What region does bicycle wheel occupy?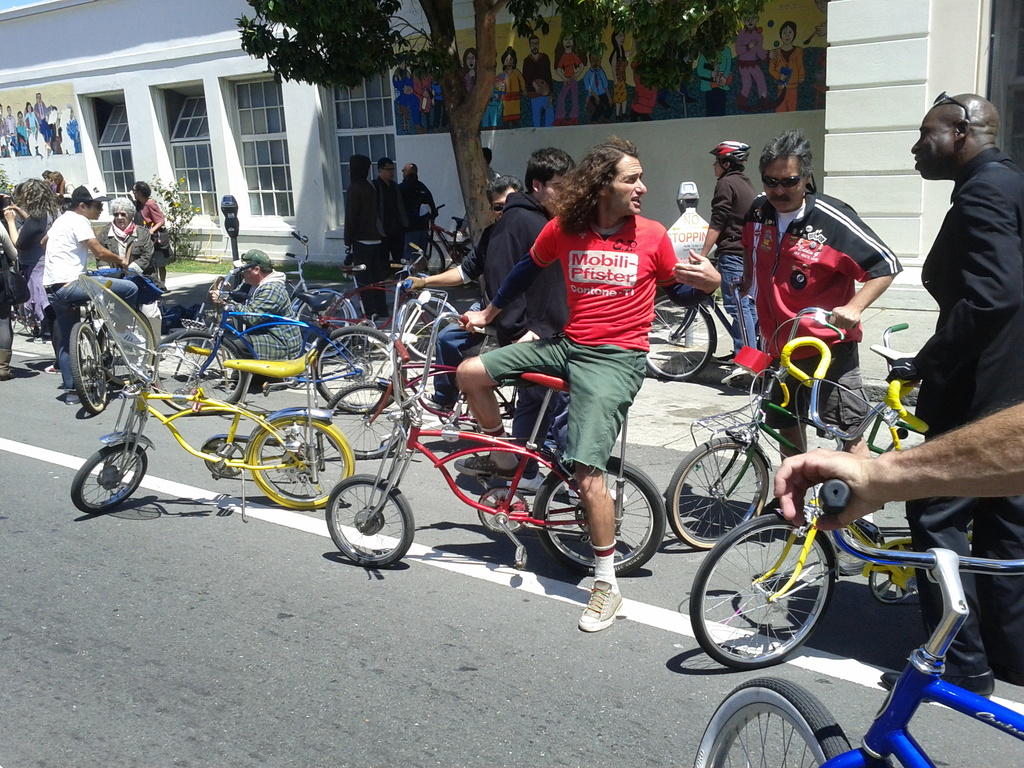
Rect(703, 532, 851, 684).
